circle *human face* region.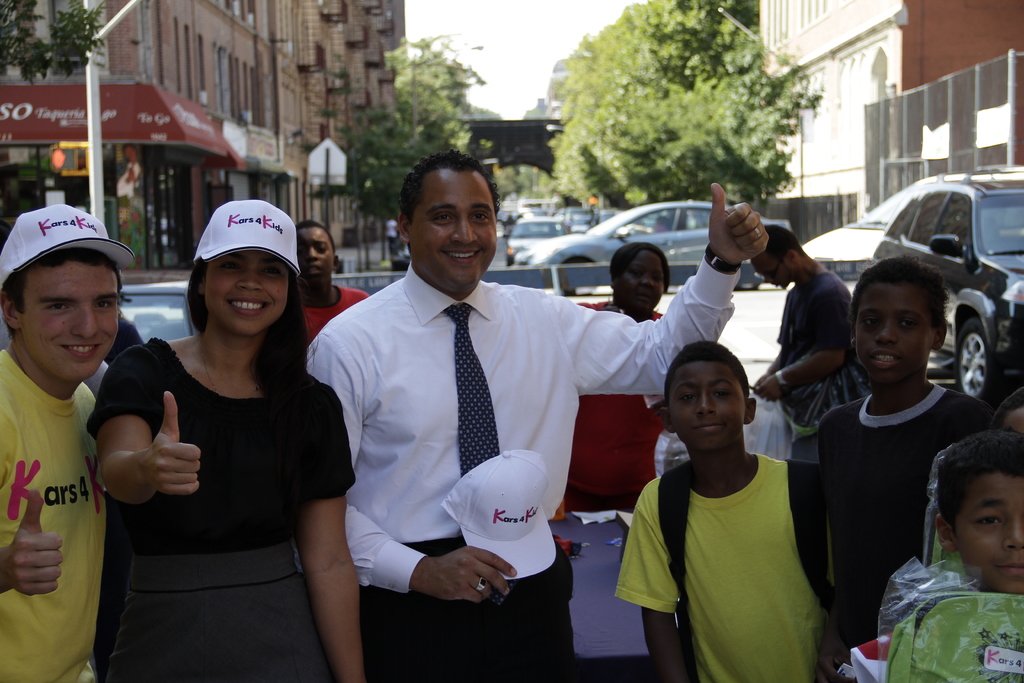
Region: Rect(12, 265, 125, 381).
